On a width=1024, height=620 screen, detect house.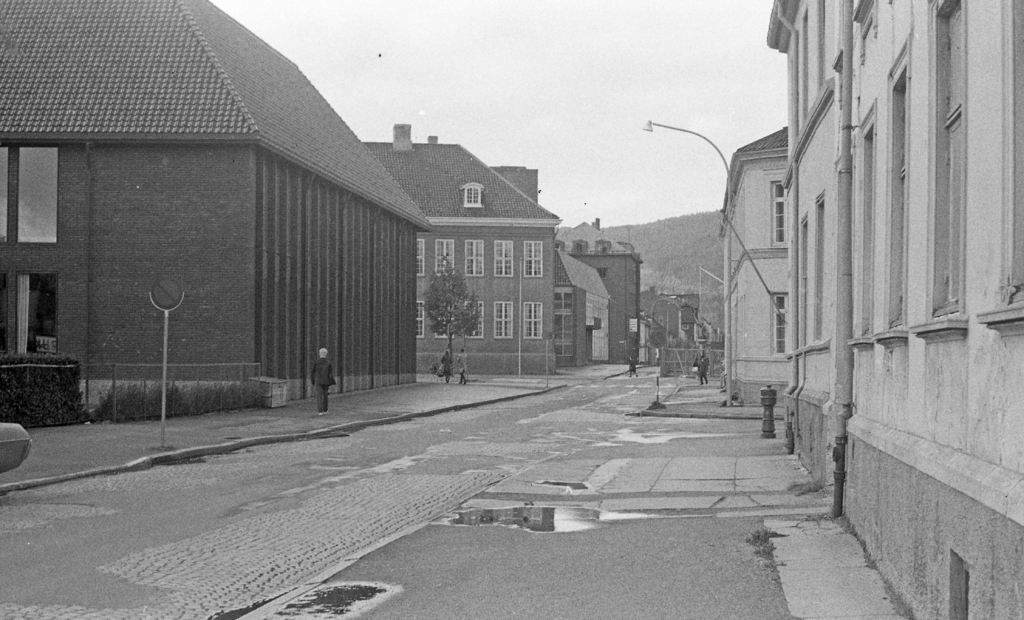
bbox=(556, 214, 657, 360).
